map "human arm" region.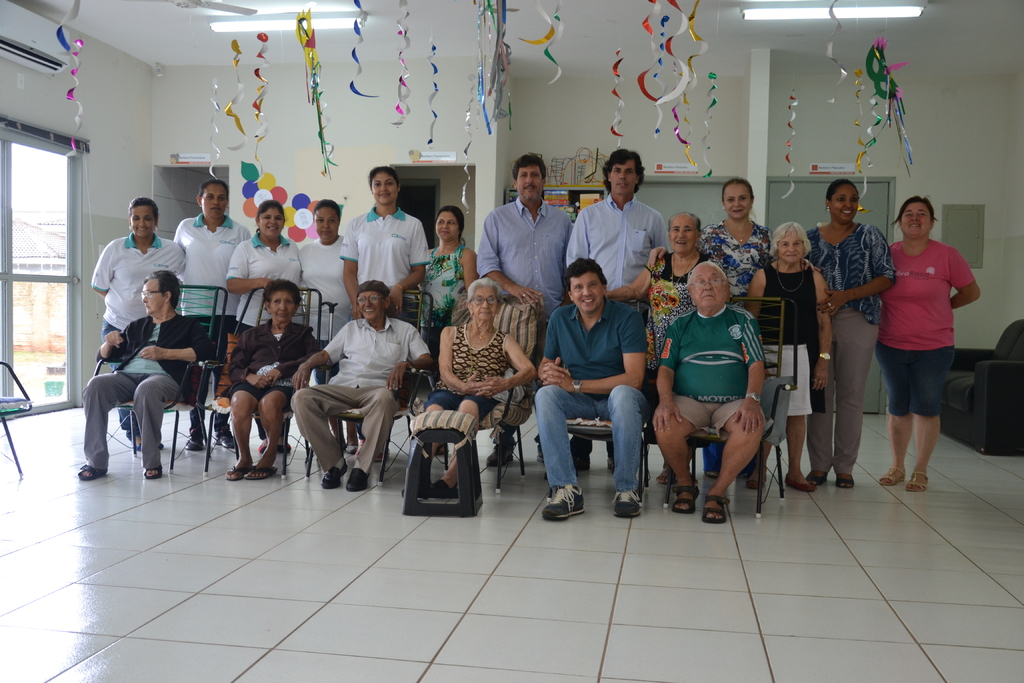
Mapped to [x1=464, y1=247, x2=478, y2=293].
